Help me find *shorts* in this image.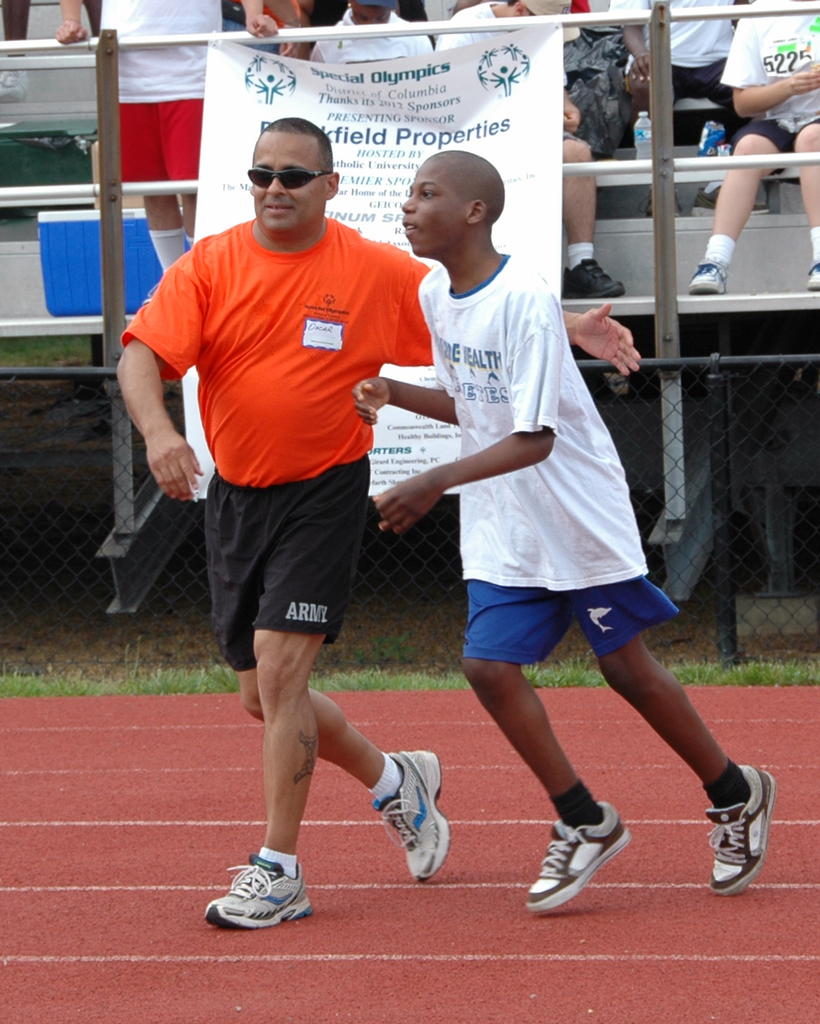
Found it: select_region(119, 90, 206, 189).
